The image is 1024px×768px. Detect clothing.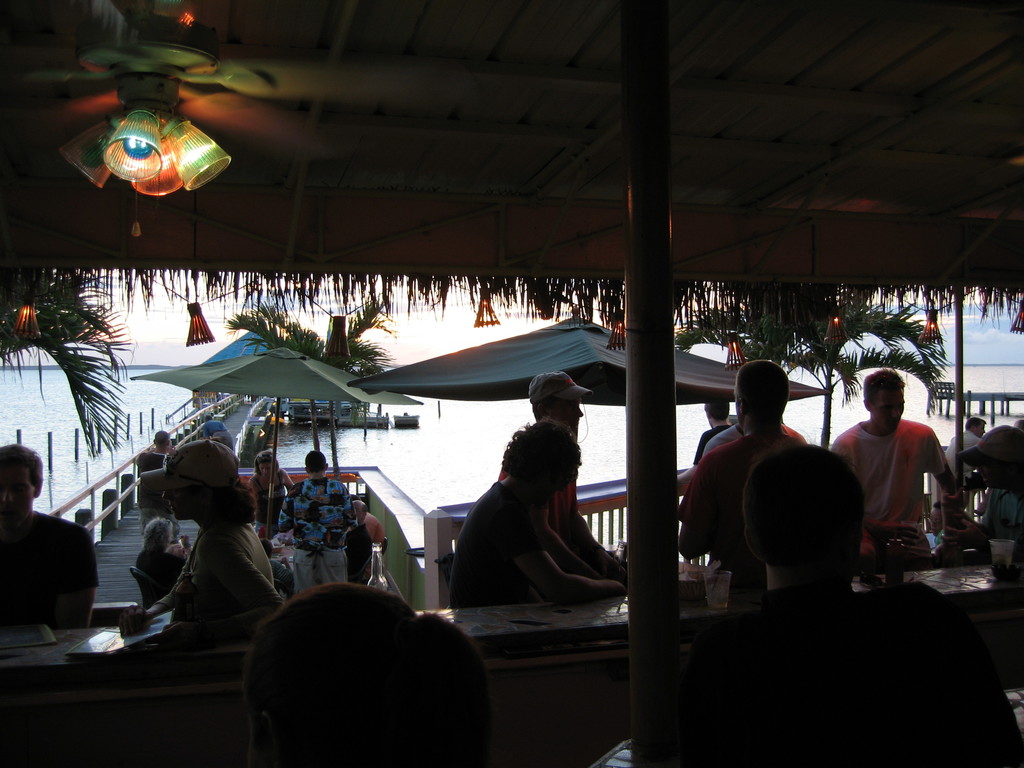
Detection: <bbox>683, 431, 801, 600</bbox>.
